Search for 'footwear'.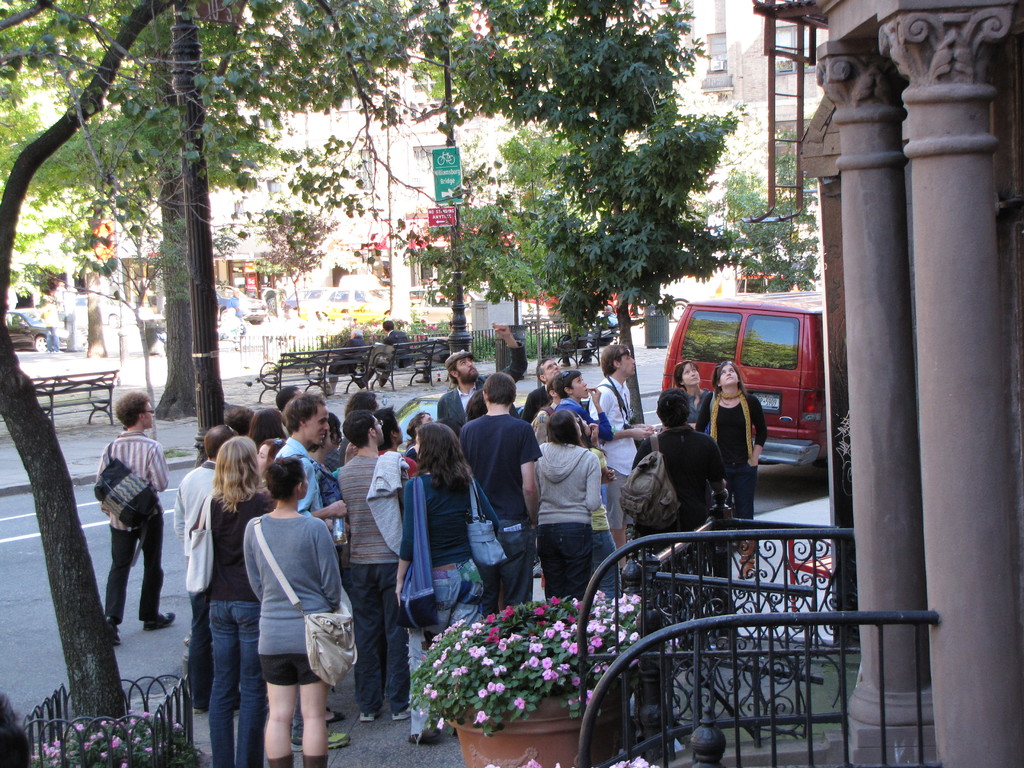
Found at [x1=232, y1=694, x2=269, y2=716].
